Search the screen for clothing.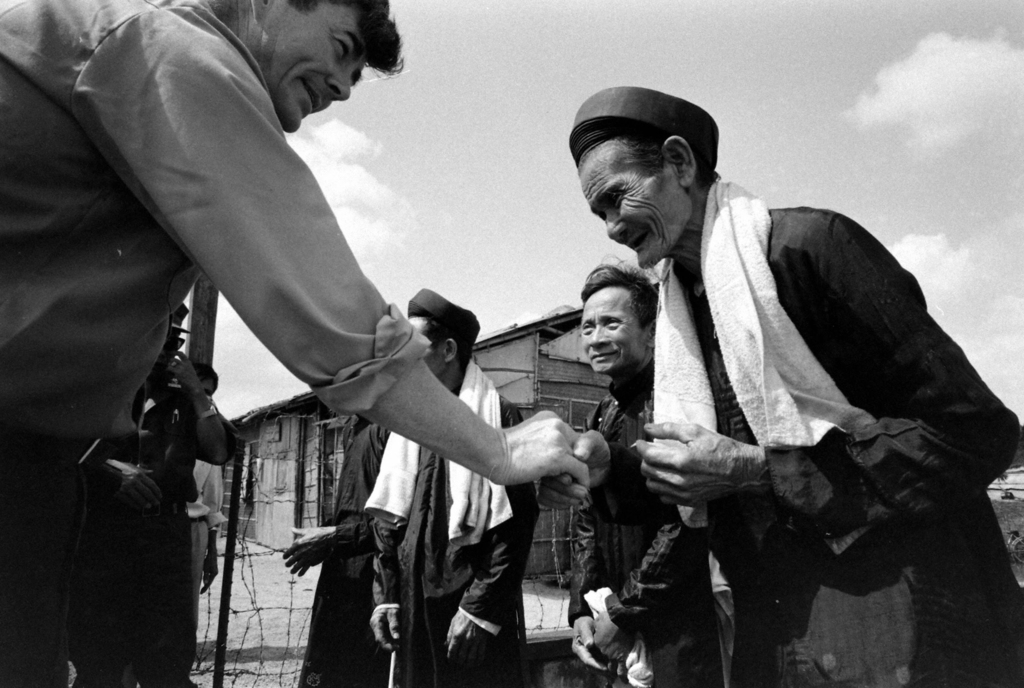
Found at (0,0,454,687).
